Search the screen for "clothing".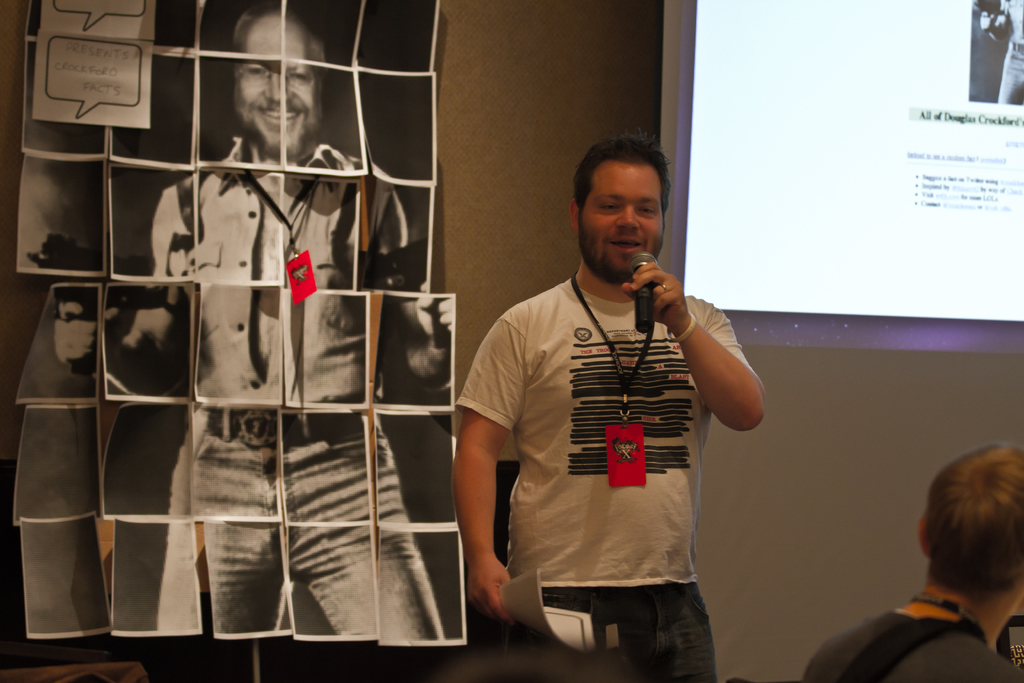
Found at <box>155,133,445,649</box>.
